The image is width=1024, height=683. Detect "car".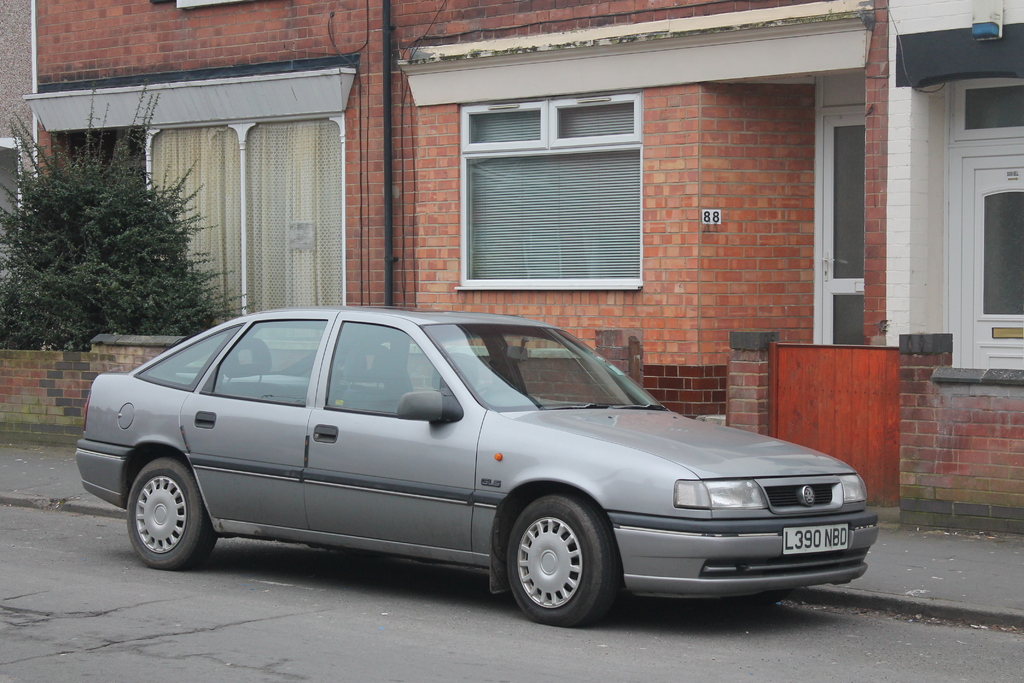
Detection: <bbox>76, 314, 862, 632</bbox>.
